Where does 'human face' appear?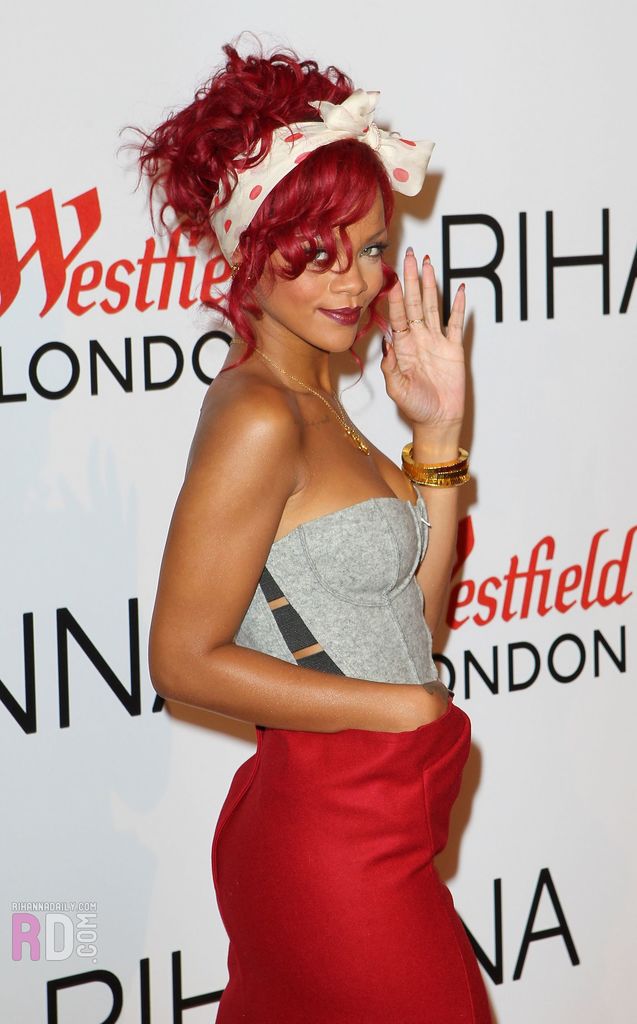
Appears at left=255, top=188, right=383, bottom=351.
